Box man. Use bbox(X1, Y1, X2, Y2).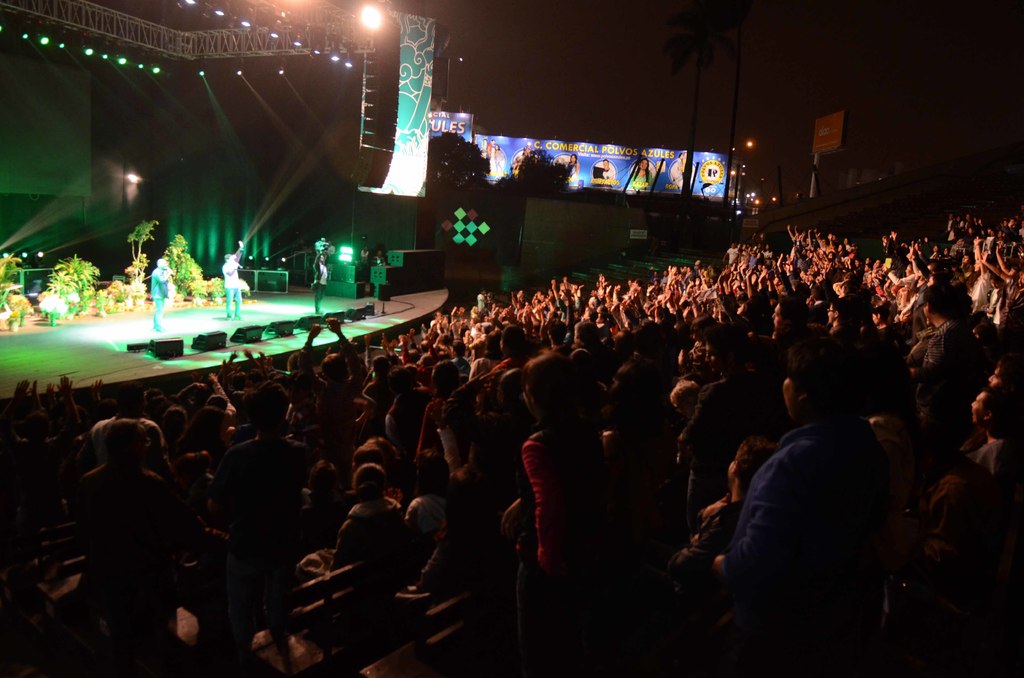
bbox(314, 254, 330, 310).
